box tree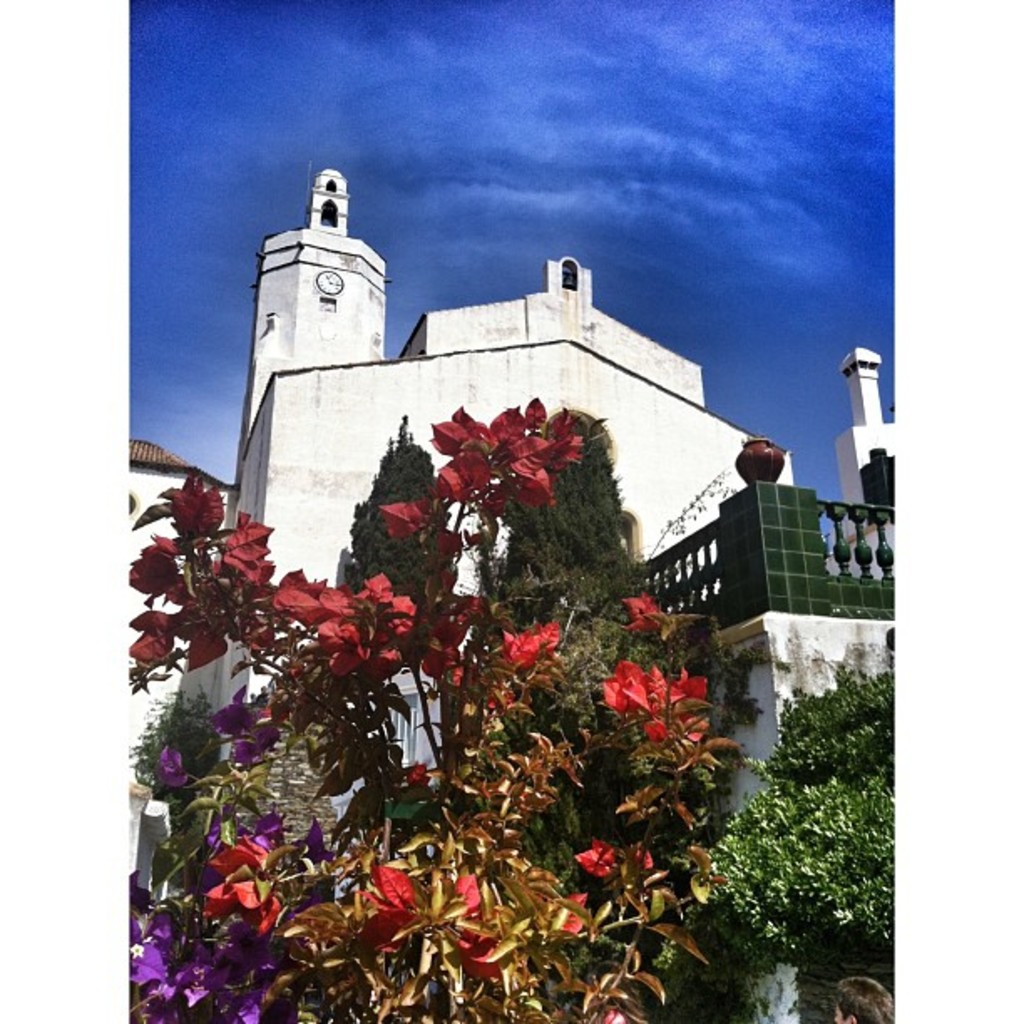
[x1=708, y1=622, x2=917, y2=955]
